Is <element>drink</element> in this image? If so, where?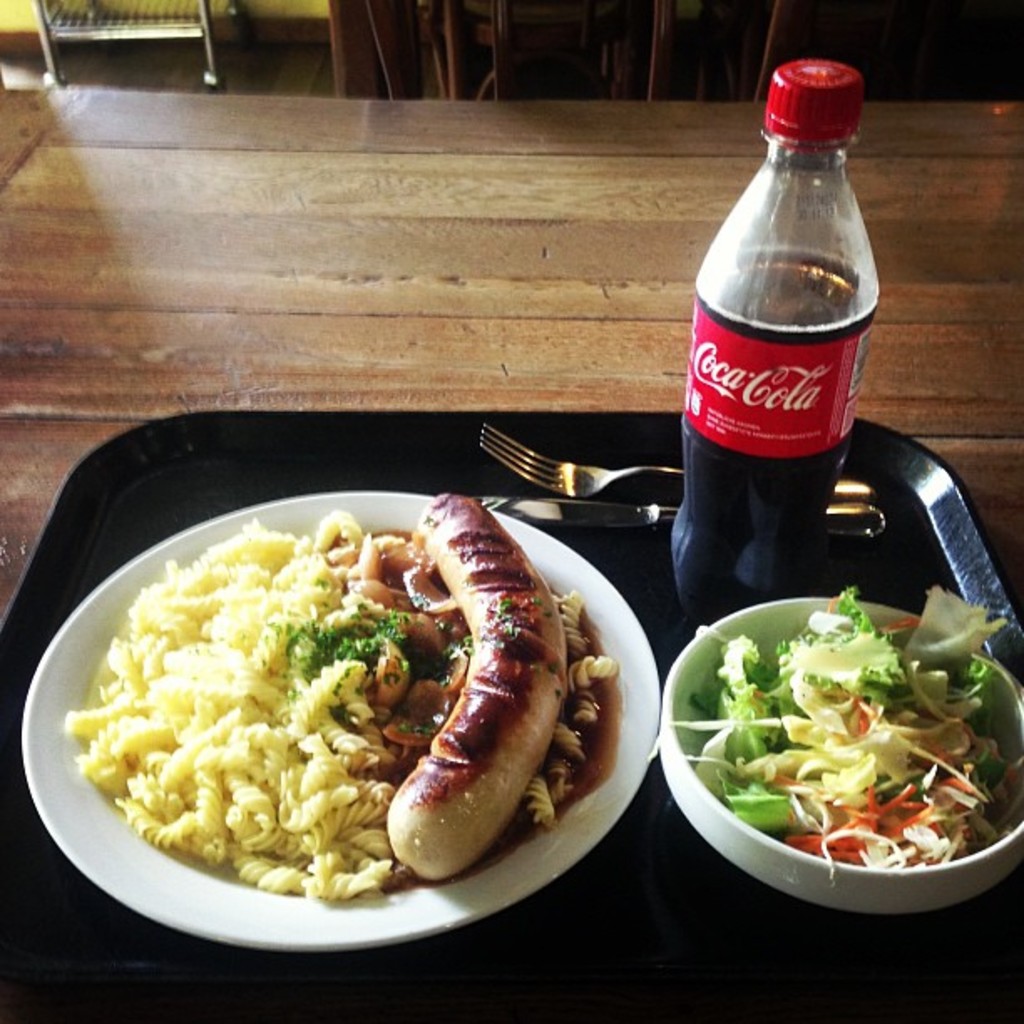
Yes, at 664,62,883,624.
